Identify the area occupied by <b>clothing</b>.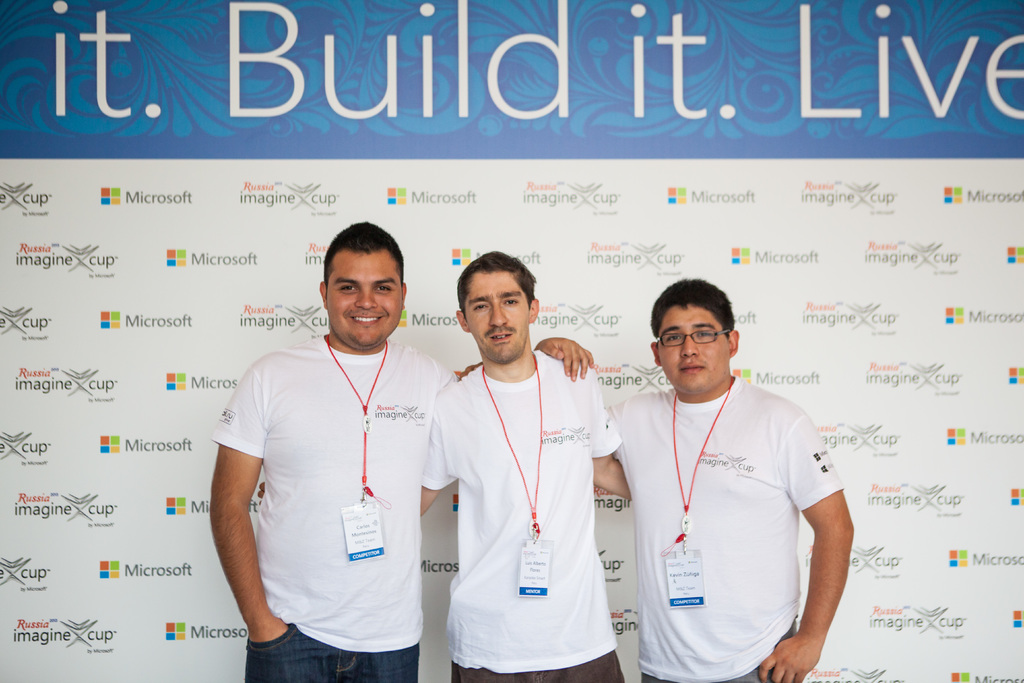
Area: (605,334,850,682).
